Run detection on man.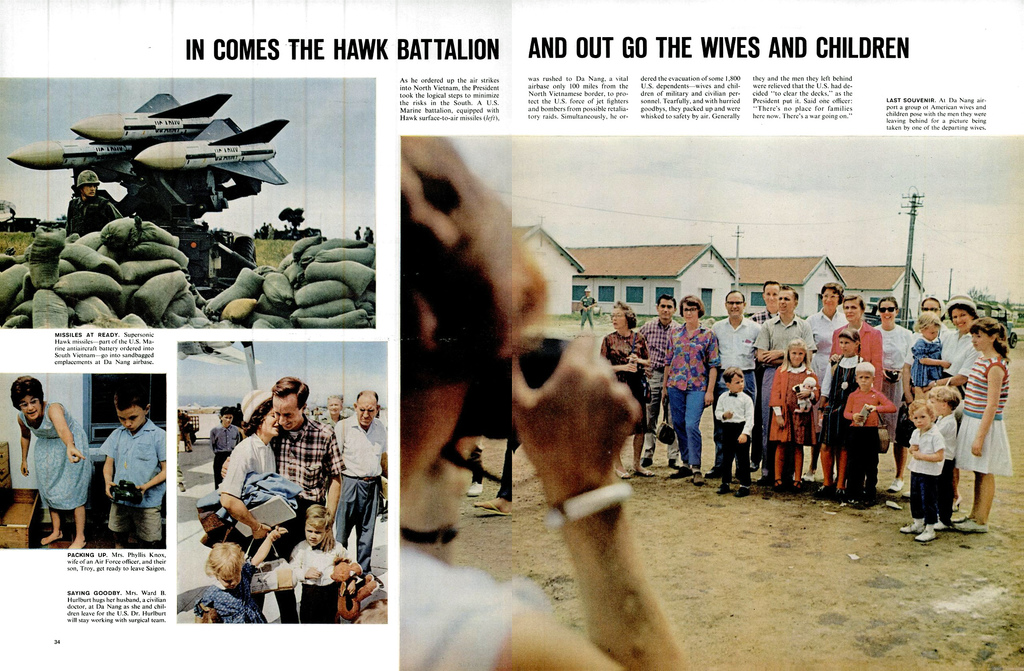
Result: x1=753 y1=273 x2=781 y2=325.
